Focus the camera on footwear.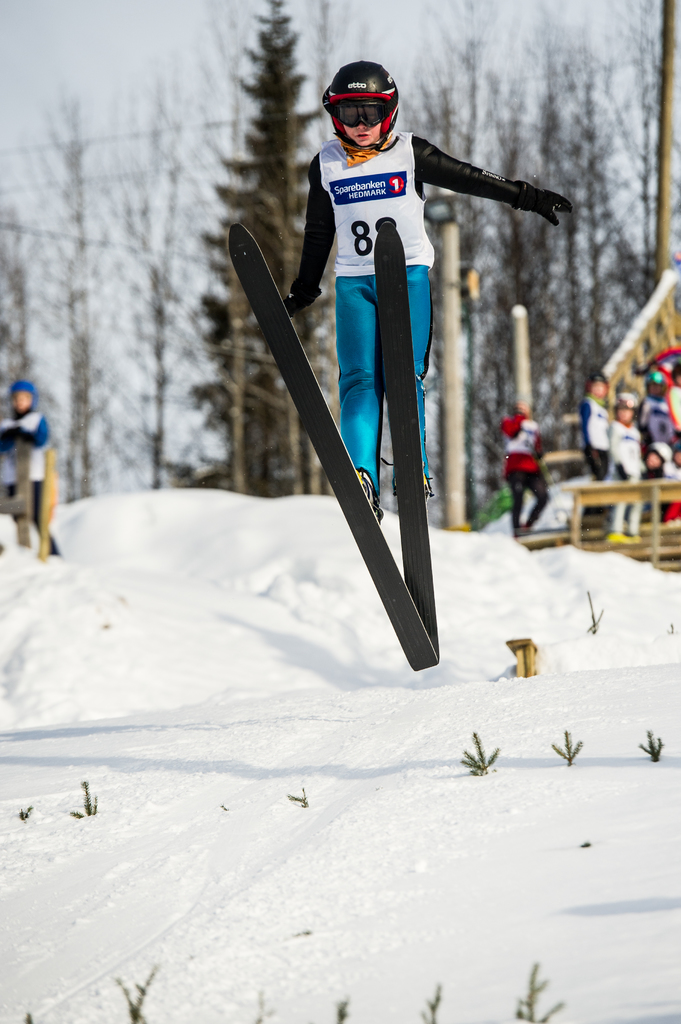
Focus region: region(395, 476, 433, 505).
